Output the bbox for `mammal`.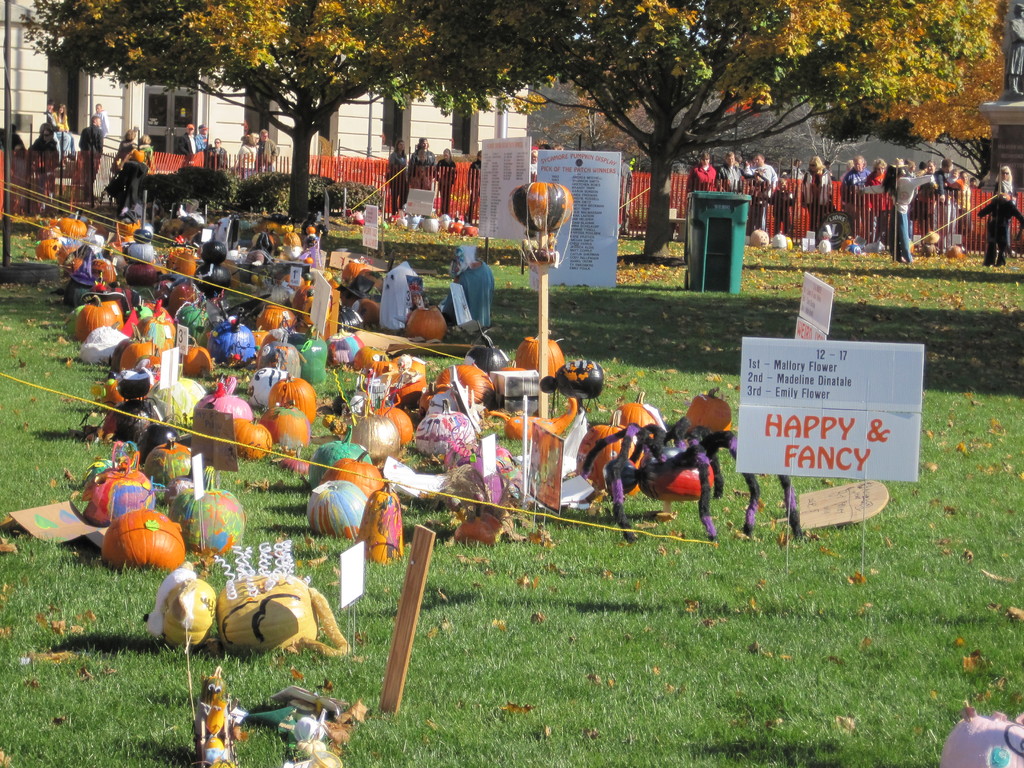
x1=858 y1=156 x2=932 y2=259.
